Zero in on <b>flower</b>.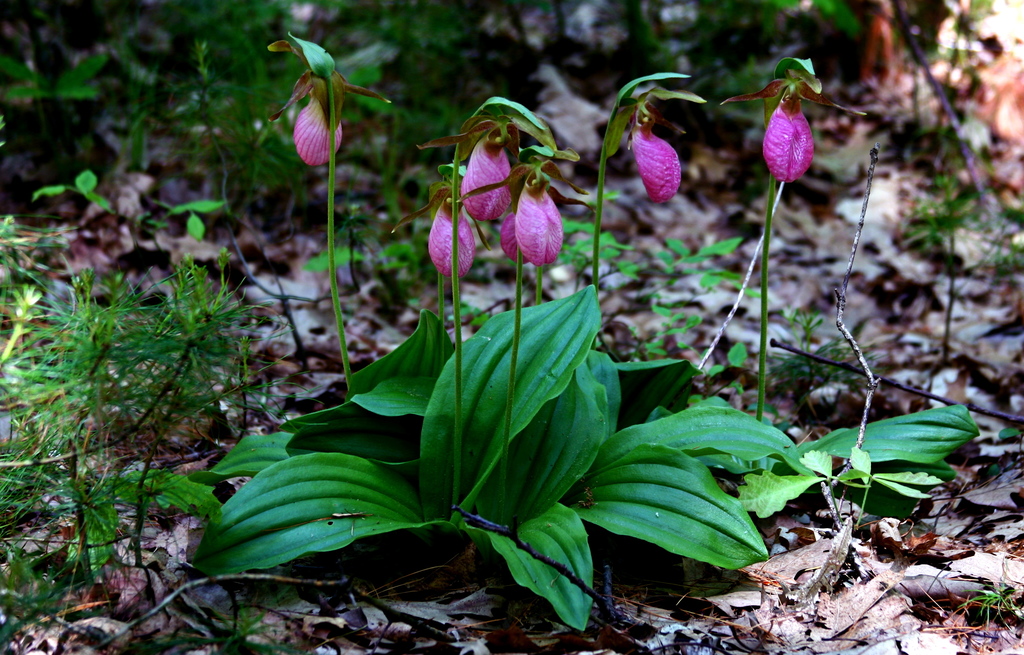
Zeroed in: region(290, 91, 348, 164).
